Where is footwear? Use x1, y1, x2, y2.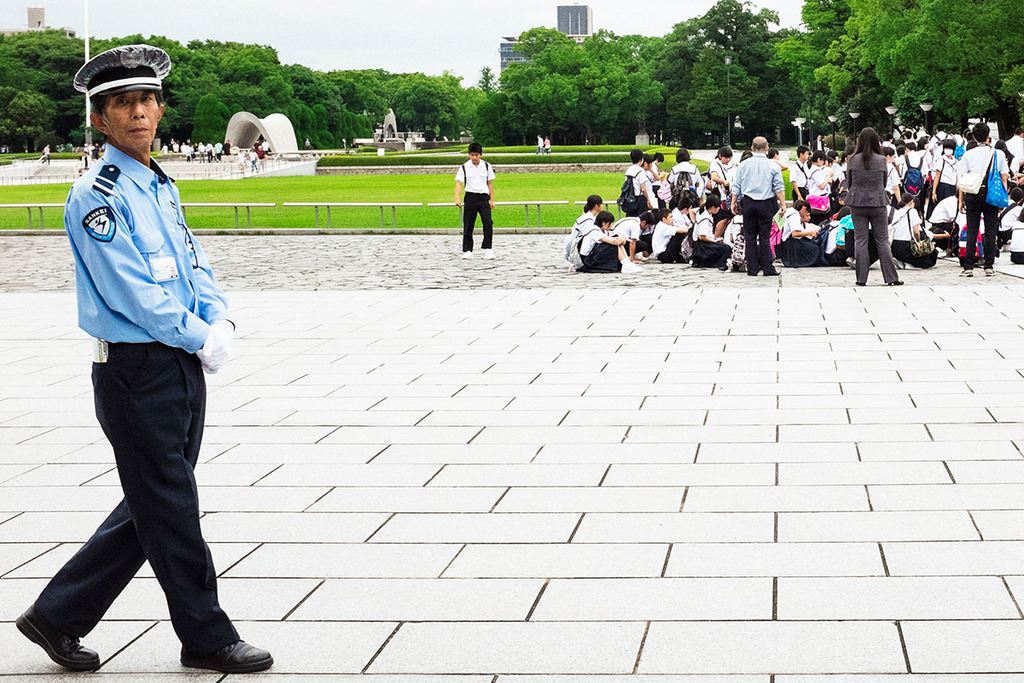
463, 253, 474, 260.
